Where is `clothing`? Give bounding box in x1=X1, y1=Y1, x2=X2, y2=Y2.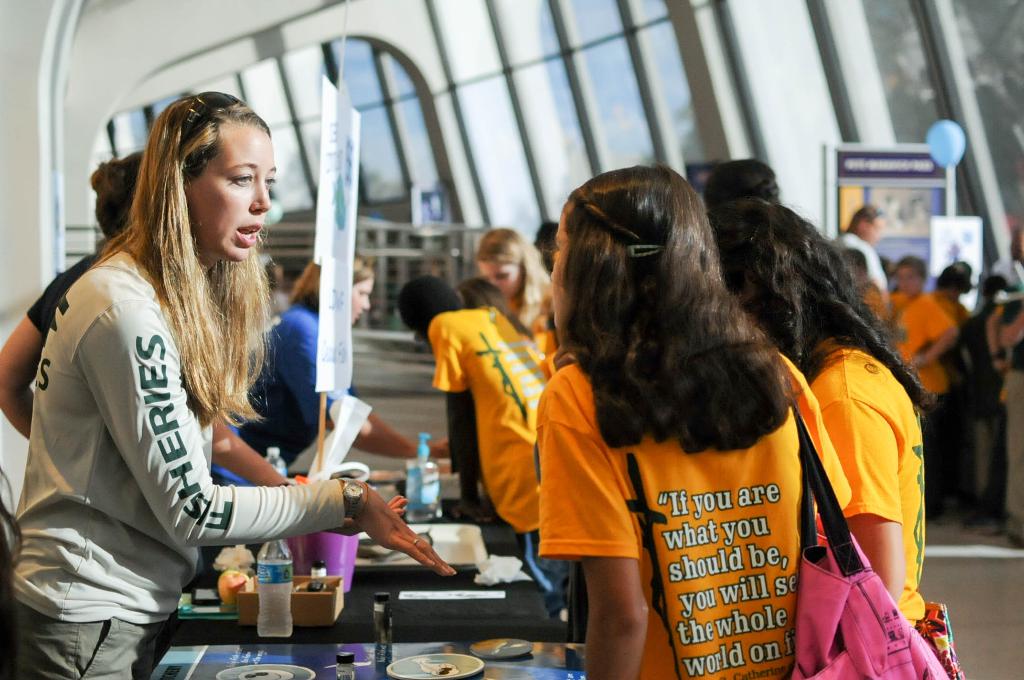
x1=17, y1=248, x2=106, y2=335.
